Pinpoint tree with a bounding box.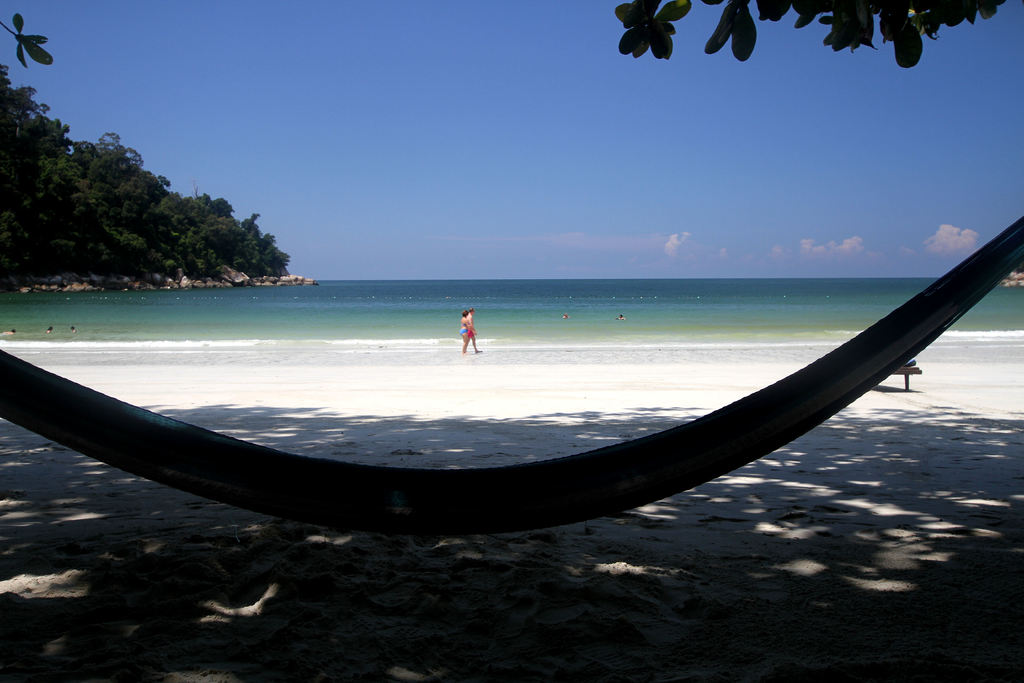
<region>254, 232, 289, 278</region>.
